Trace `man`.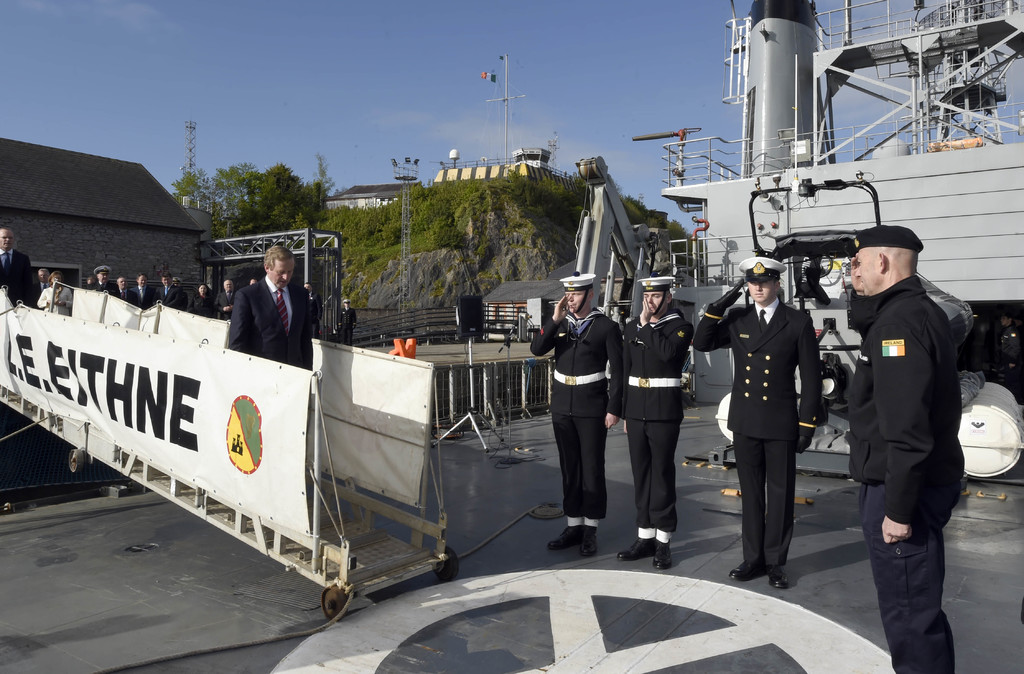
Traced to pyautogui.locateOnScreen(115, 275, 138, 308).
